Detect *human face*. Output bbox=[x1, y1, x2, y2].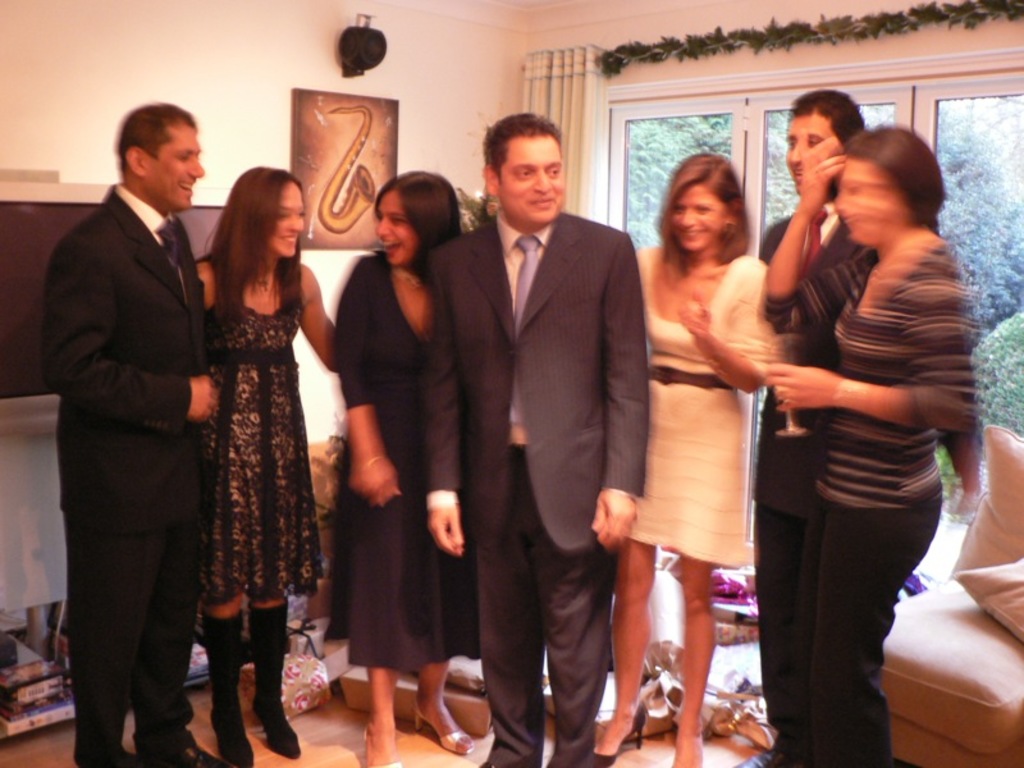
bbox=[157, 127, 206, 214].
